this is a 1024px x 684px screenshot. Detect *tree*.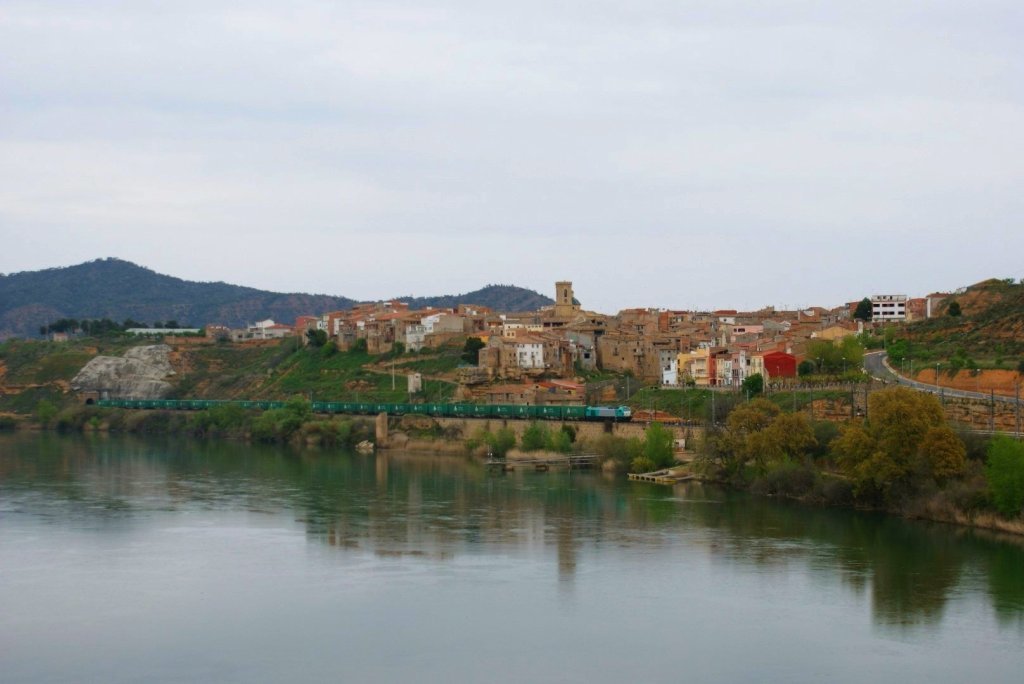
bbox=(460, 337, 493, 366).
